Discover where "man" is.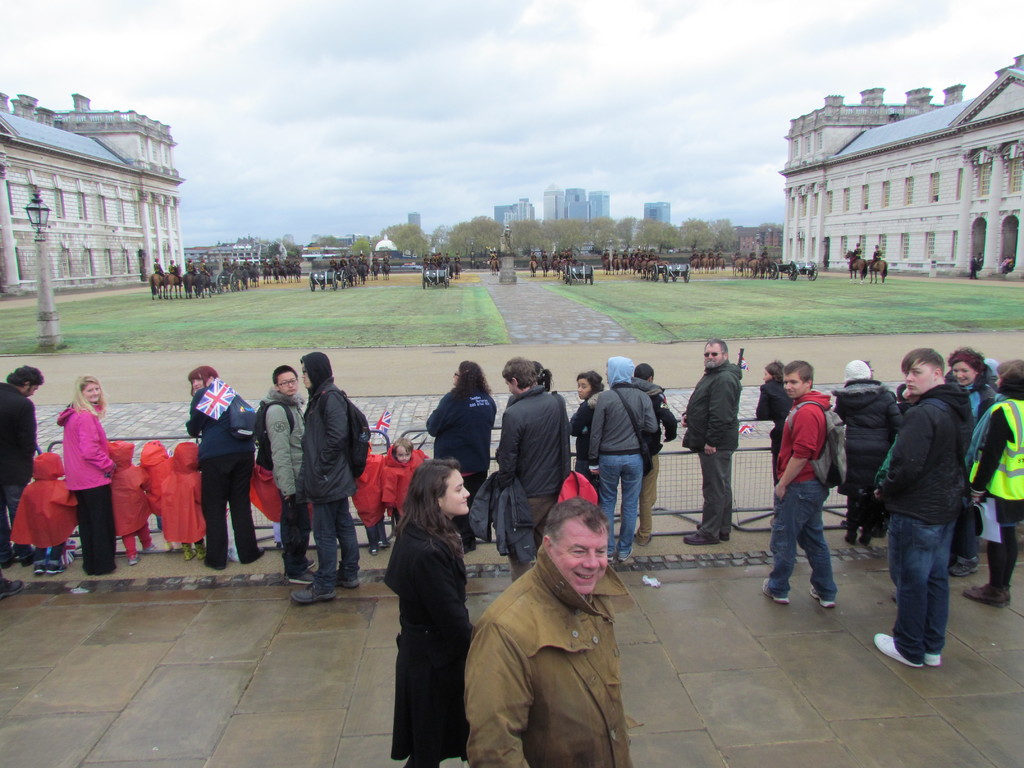
Discovered at {"left": 971, "top": 254, "right": 983, "bottom": 280}.
